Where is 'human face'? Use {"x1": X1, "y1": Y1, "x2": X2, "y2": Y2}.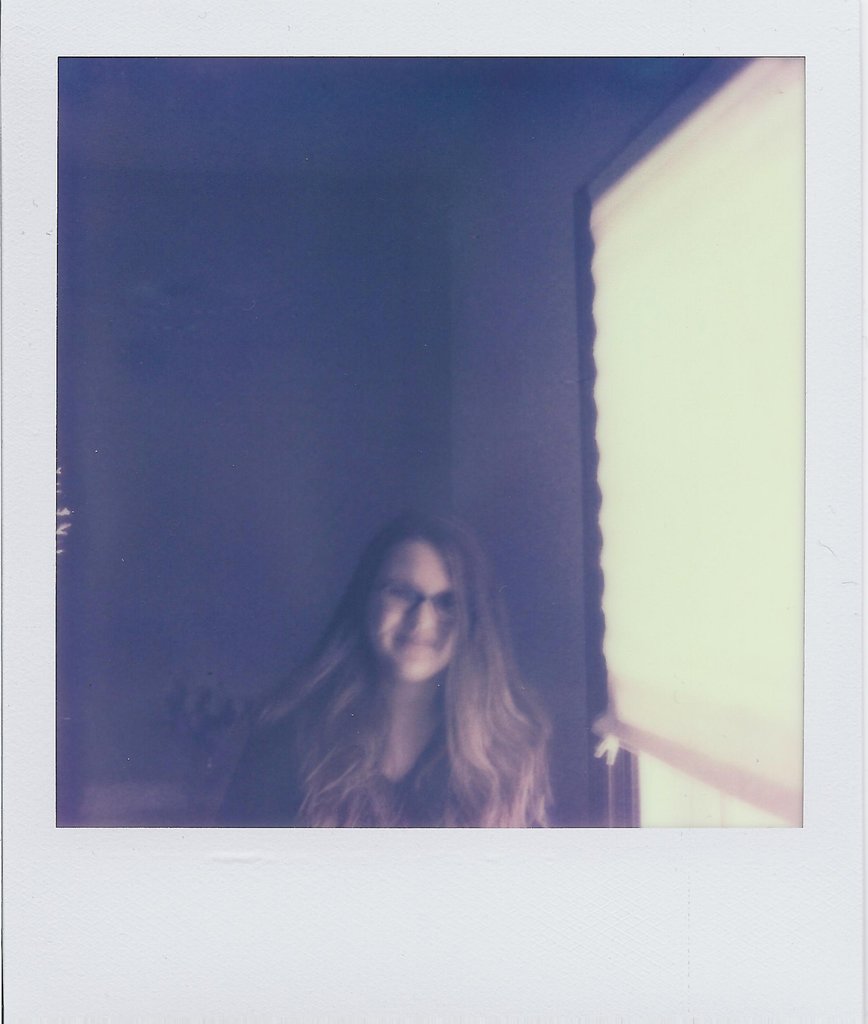
{"x1": 352, "y1": 538, "x2": 486, "y2": 687}.
